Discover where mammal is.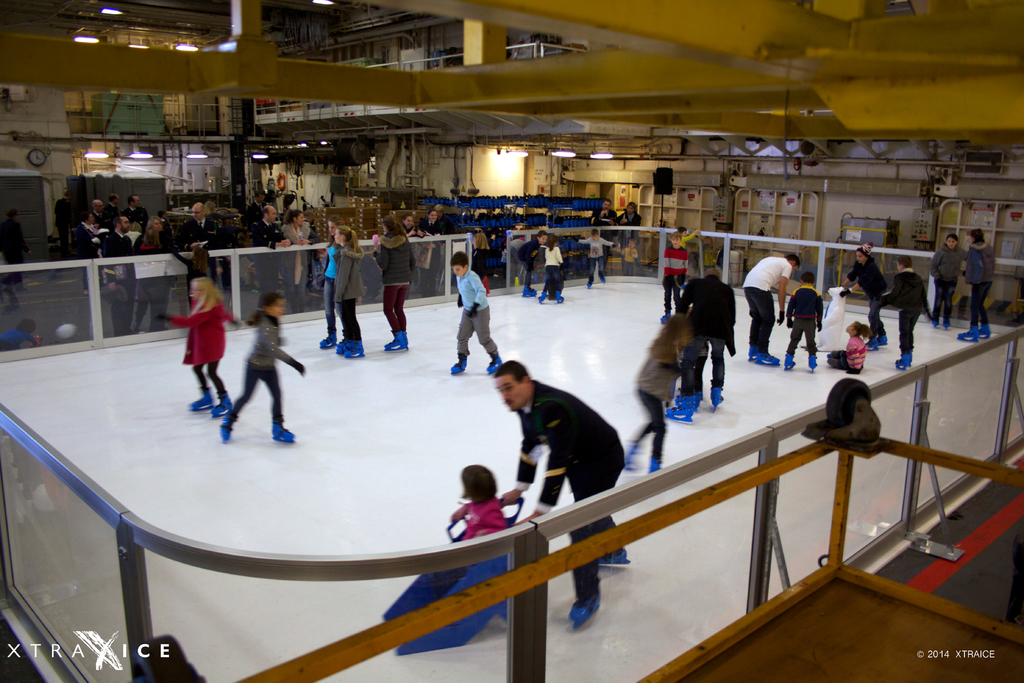
Discovered at crop(52, 186, 83, 256).
